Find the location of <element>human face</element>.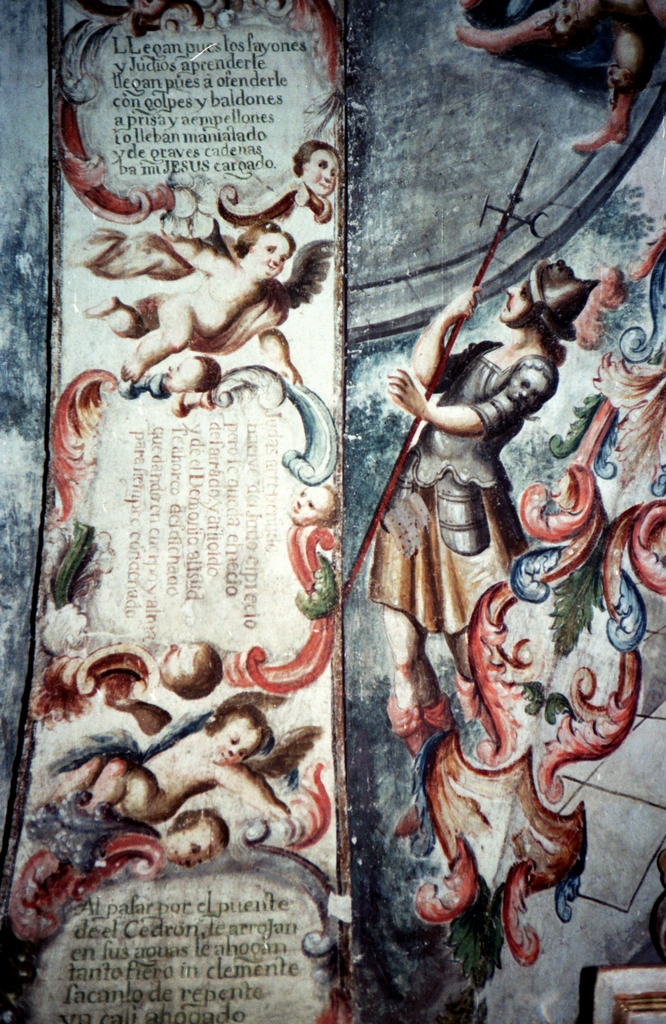
Location: select_region(500, 281, 544, 326).
